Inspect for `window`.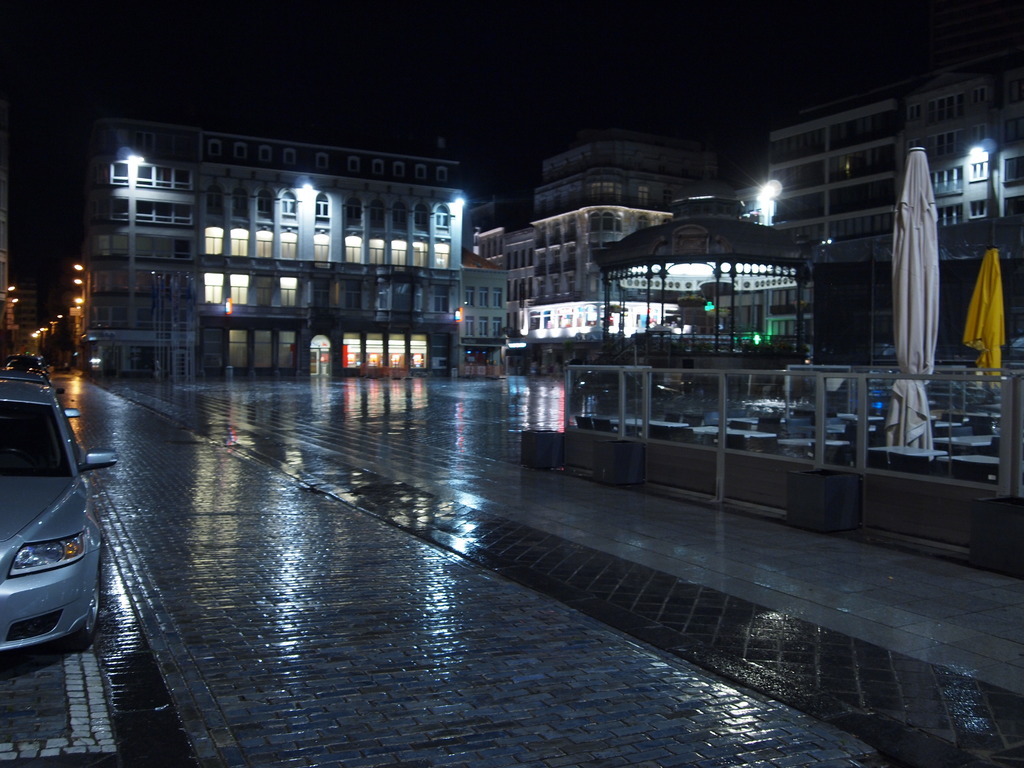
Inspection: 109/195/127/220.
